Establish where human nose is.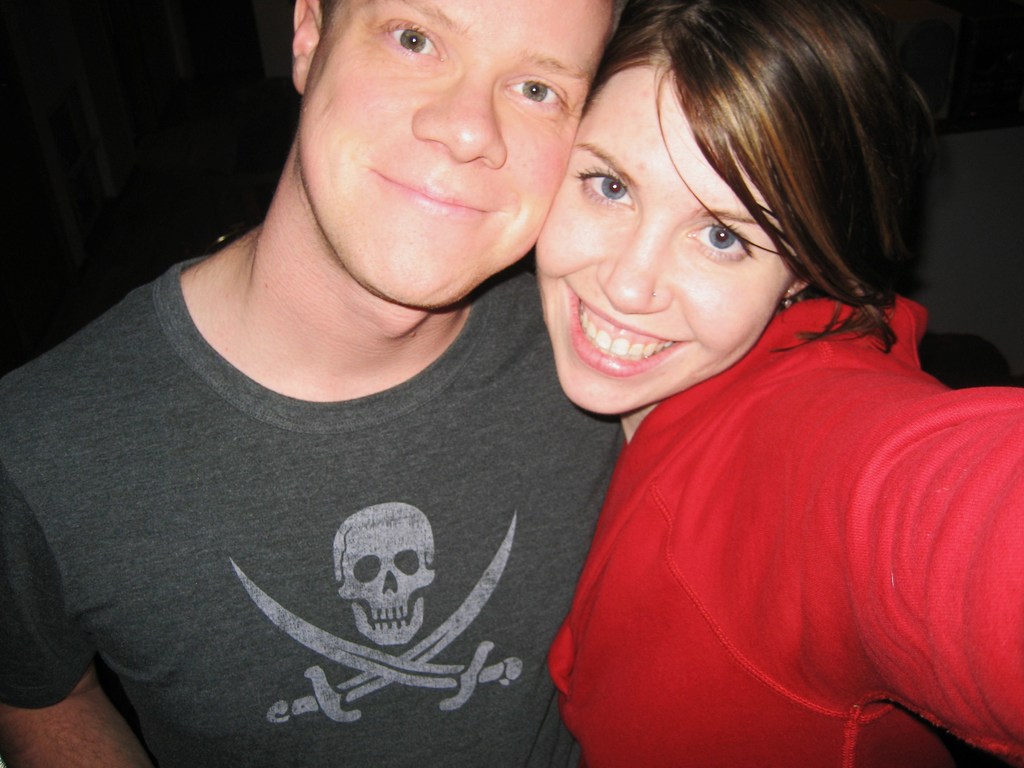
Established at bbox(591, 214, 670, 311).
